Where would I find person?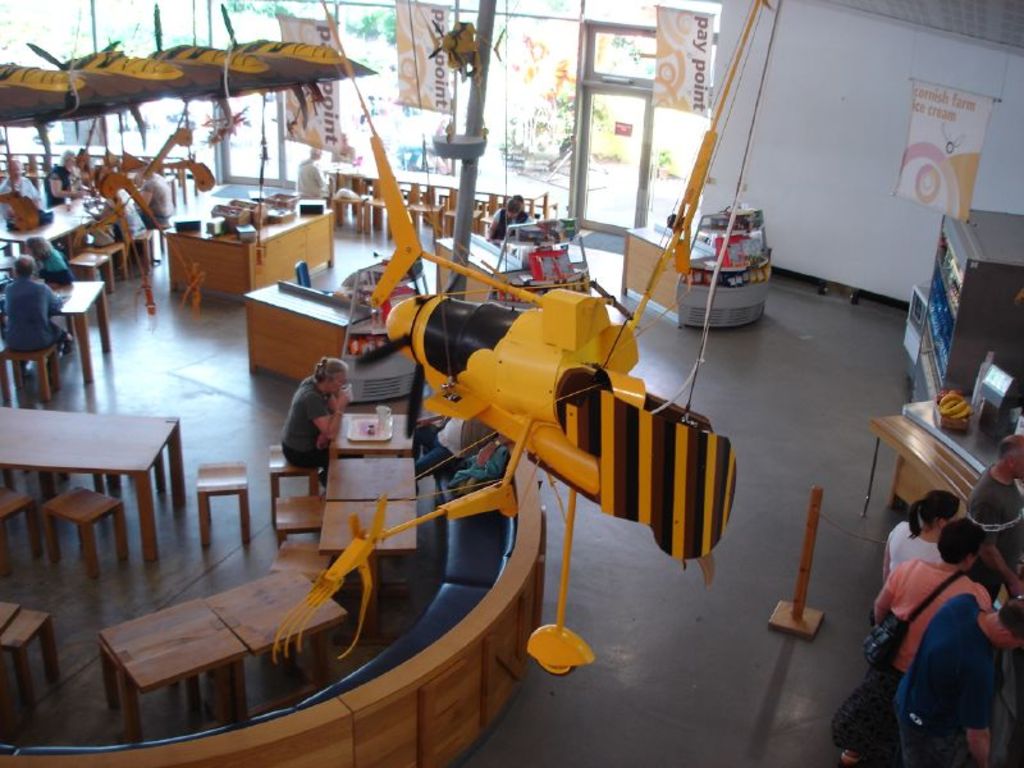
At (965,430,1018,603).
